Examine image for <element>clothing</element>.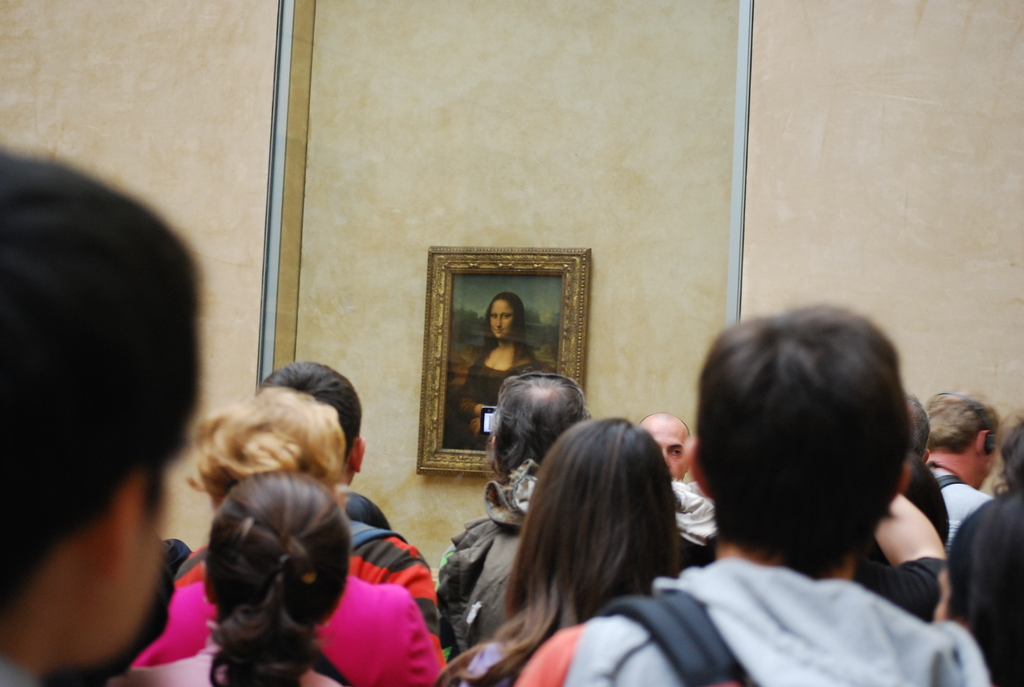
Examination result: [441,477,529,656].
